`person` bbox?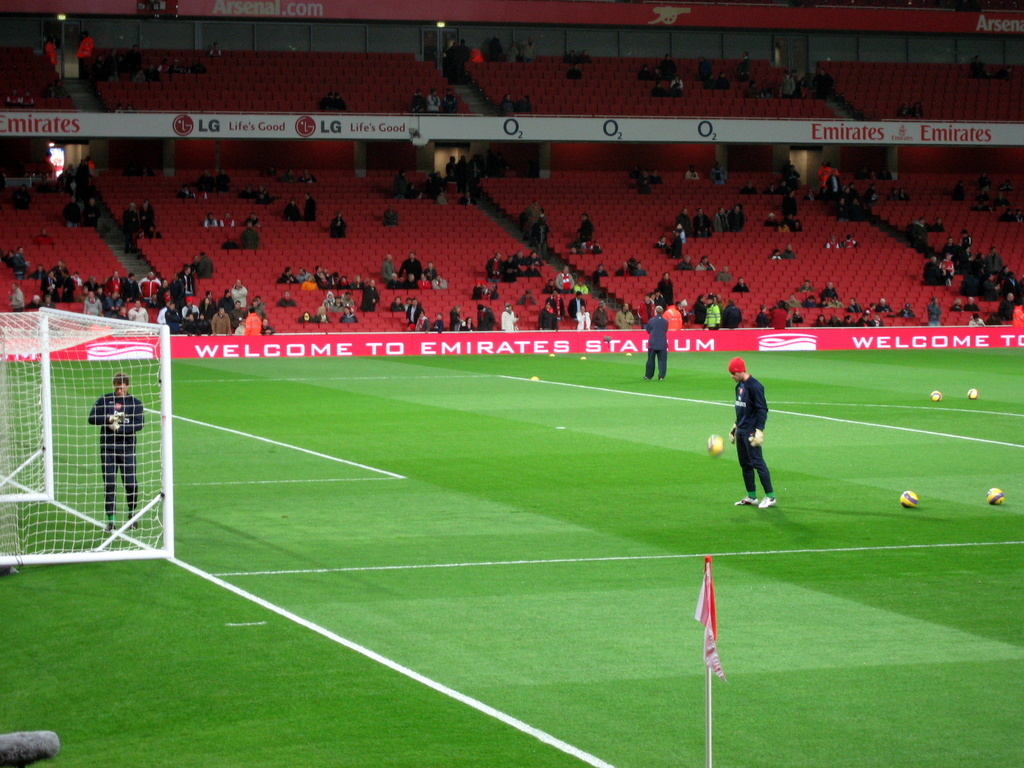
[x1=220, y1=212, x2=234, y2=227]
